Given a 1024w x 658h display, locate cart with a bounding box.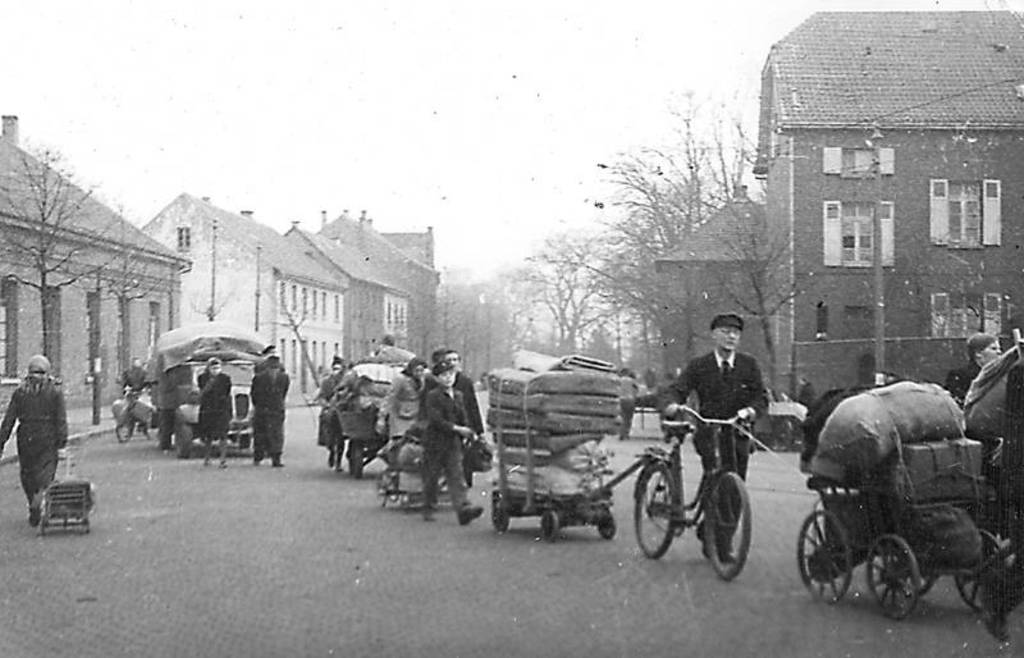
Located: (x1=490, y1=453, x2=660, y2=543).
